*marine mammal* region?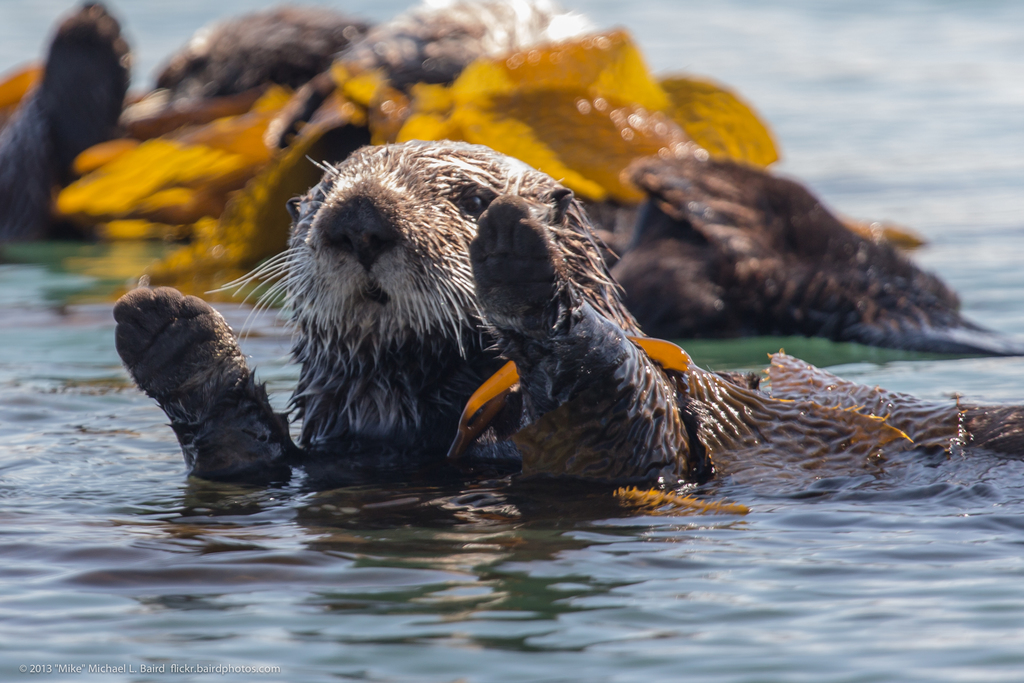
124 122 1023 501
